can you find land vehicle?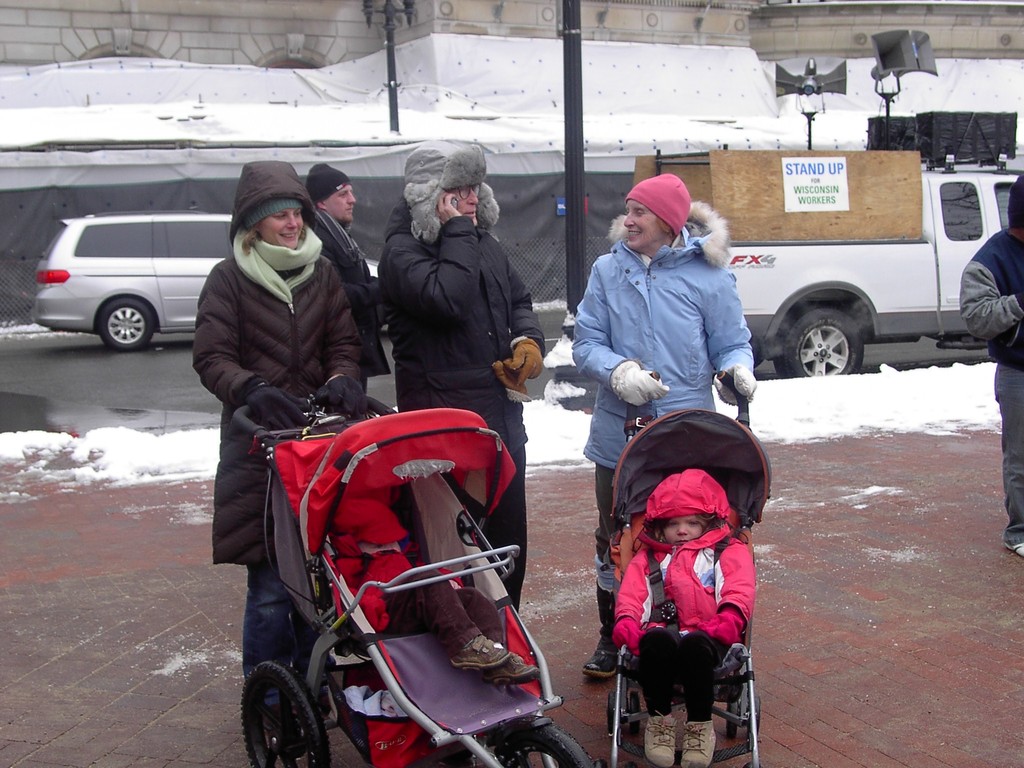
Yes, bounding box: (left=604, top=372, right=768, bottom=767).
